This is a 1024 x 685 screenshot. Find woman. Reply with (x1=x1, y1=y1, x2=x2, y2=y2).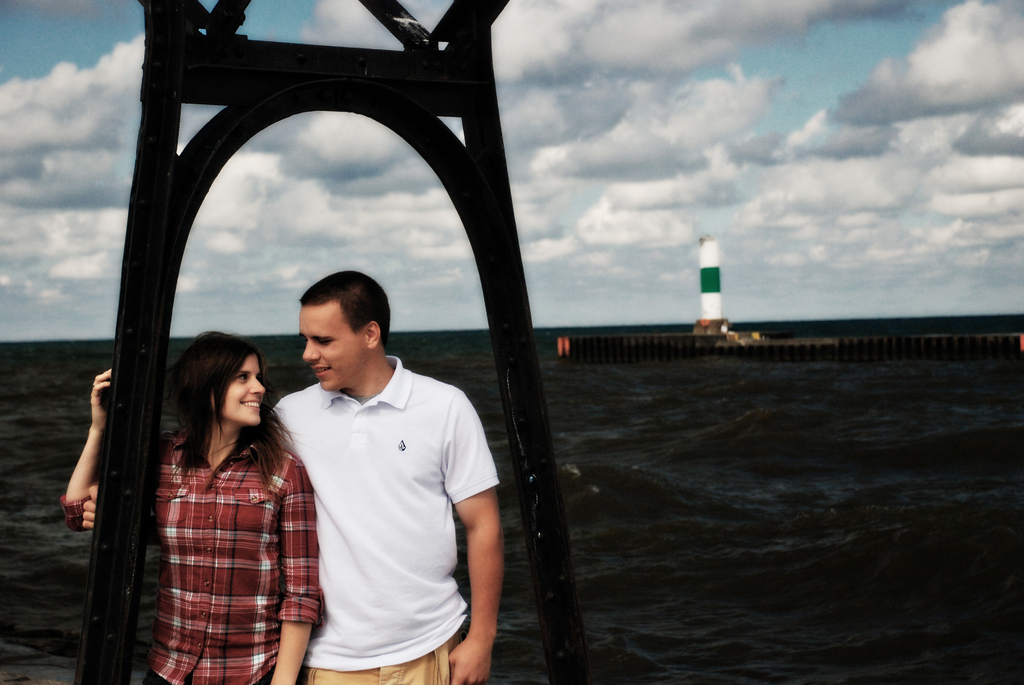
(x1=59, y1=332, x2=321, y2=684).
